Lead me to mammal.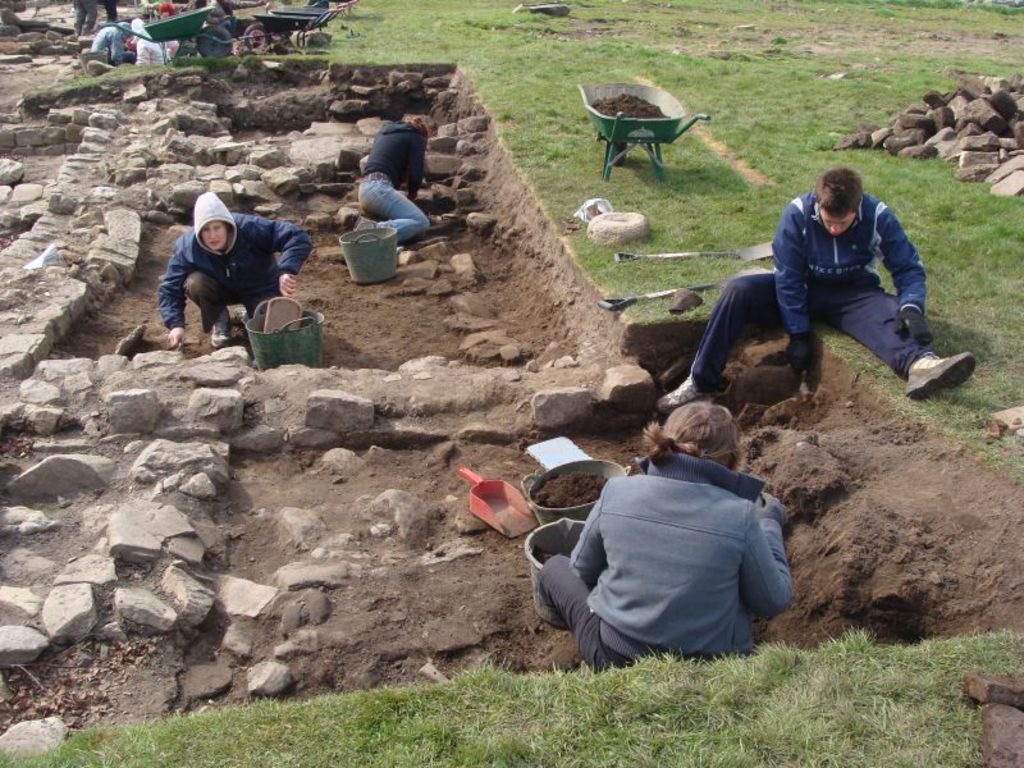
Lead to box(156, 184, 314, 338).
